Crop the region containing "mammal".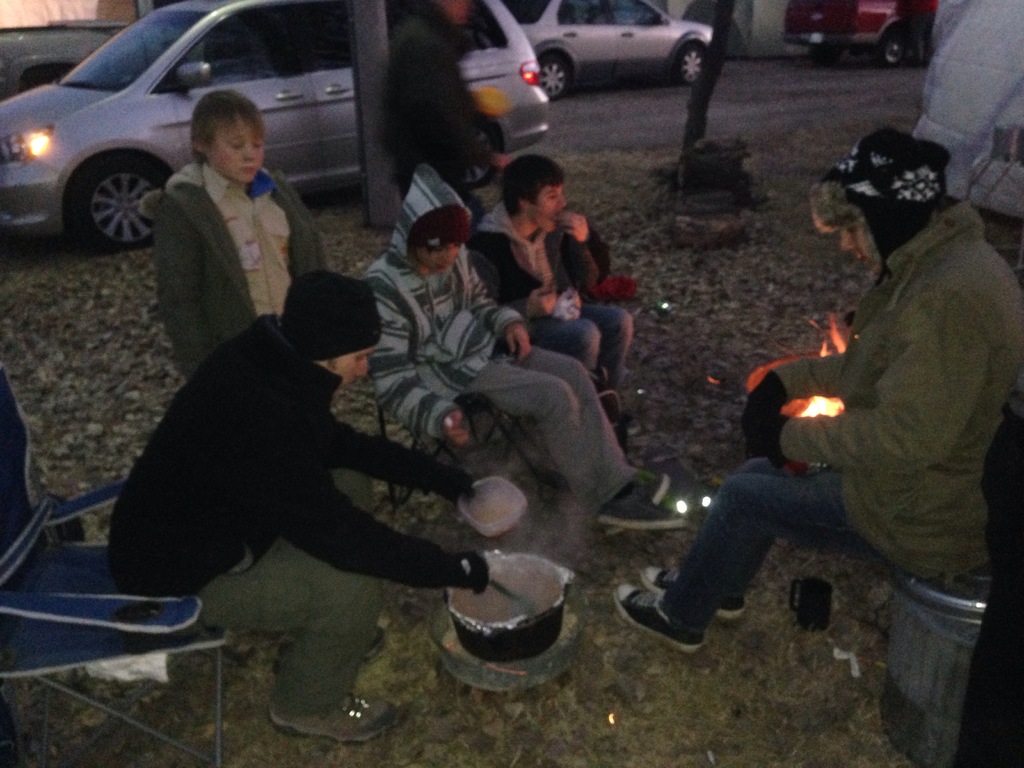
Crop region: {"left": 370, "top": 0, "right": 503, "bottom": 197}.
